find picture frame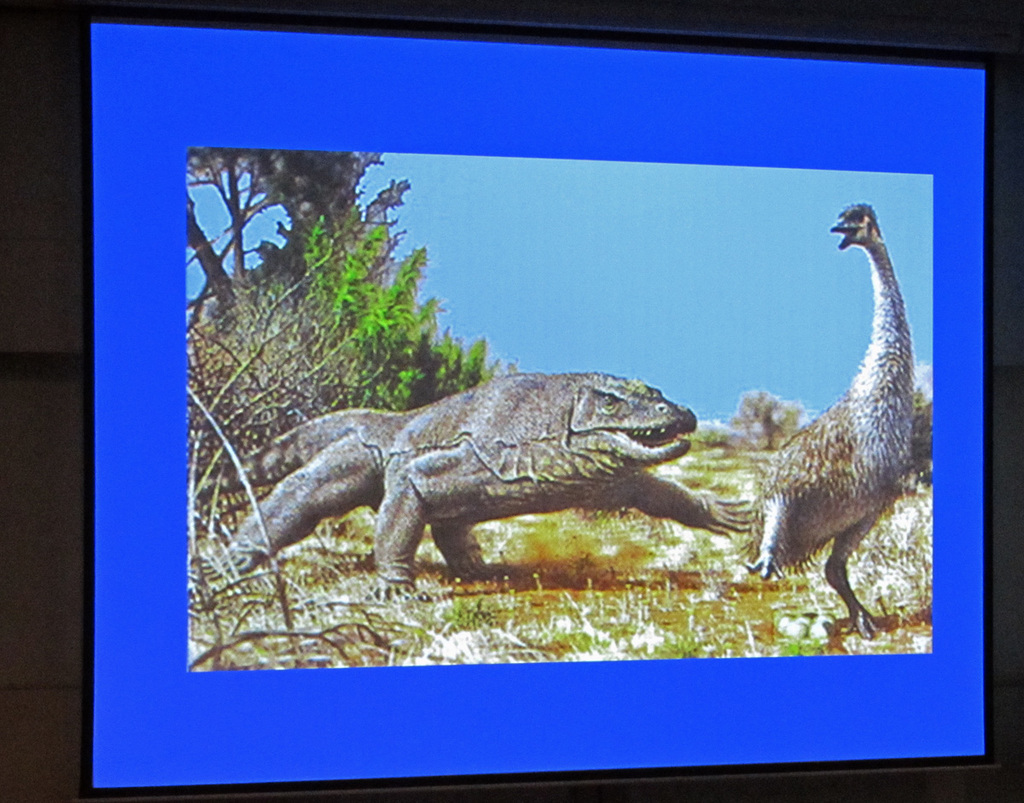
<box>0,0,1023,802</box>
